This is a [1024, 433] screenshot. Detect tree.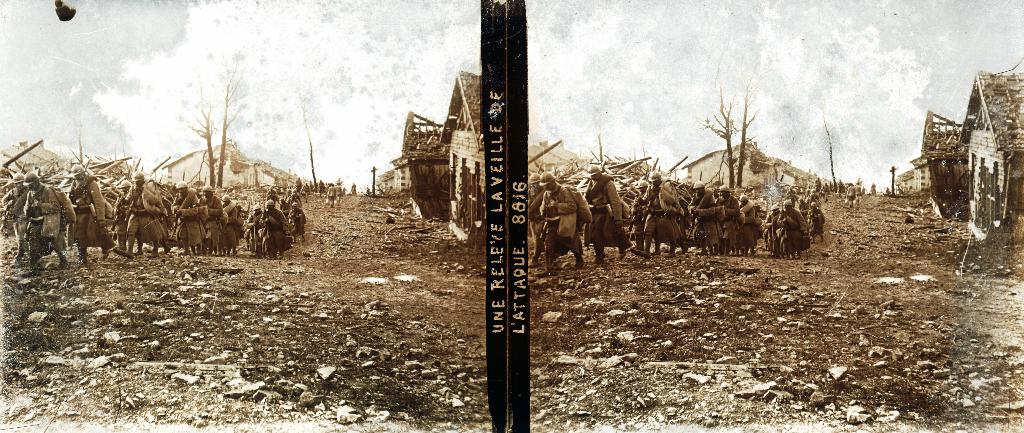
703/93/753/194.
